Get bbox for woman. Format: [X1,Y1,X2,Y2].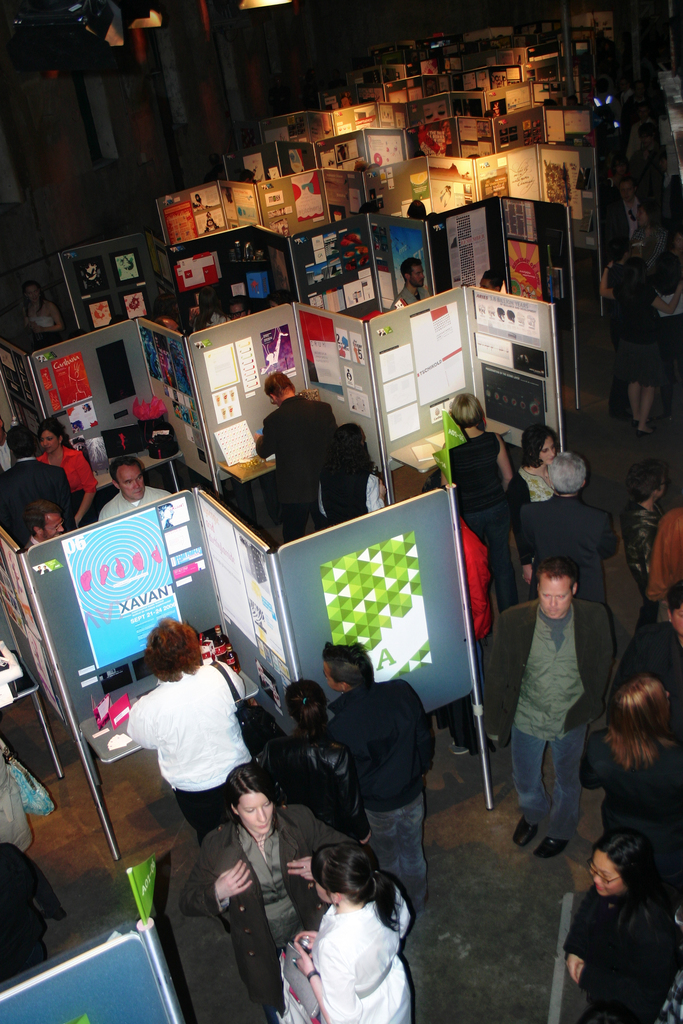
[626,201,668,274].
